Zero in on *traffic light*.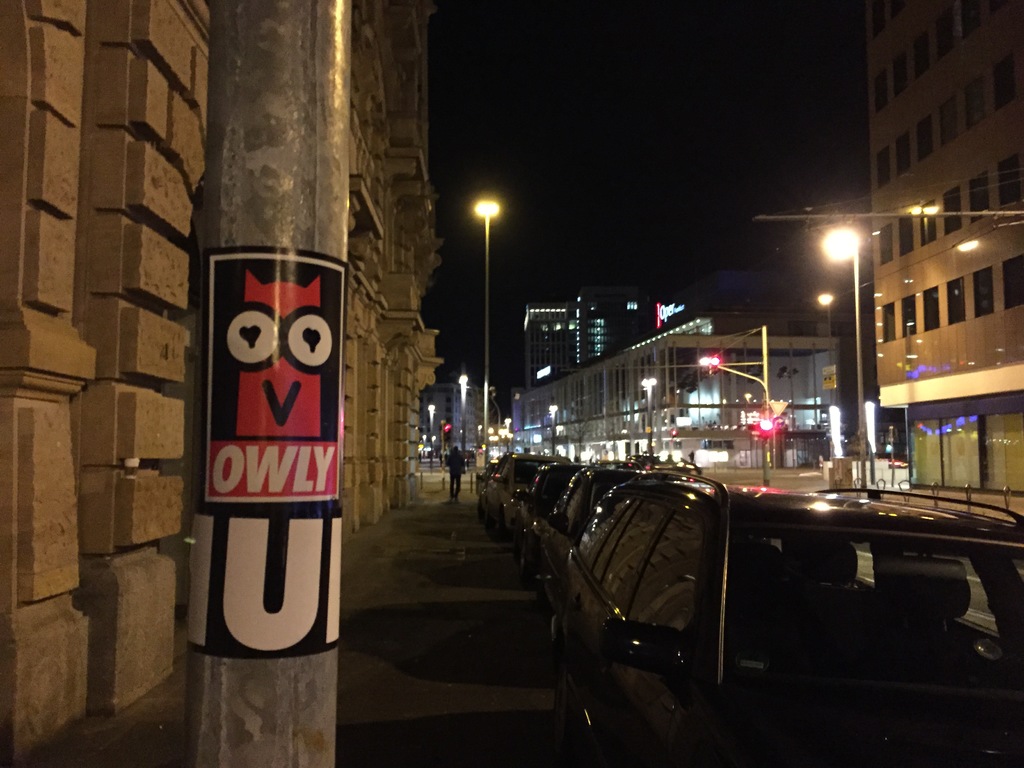
Zeroed in: BBox(670, 431, 677, 439).
